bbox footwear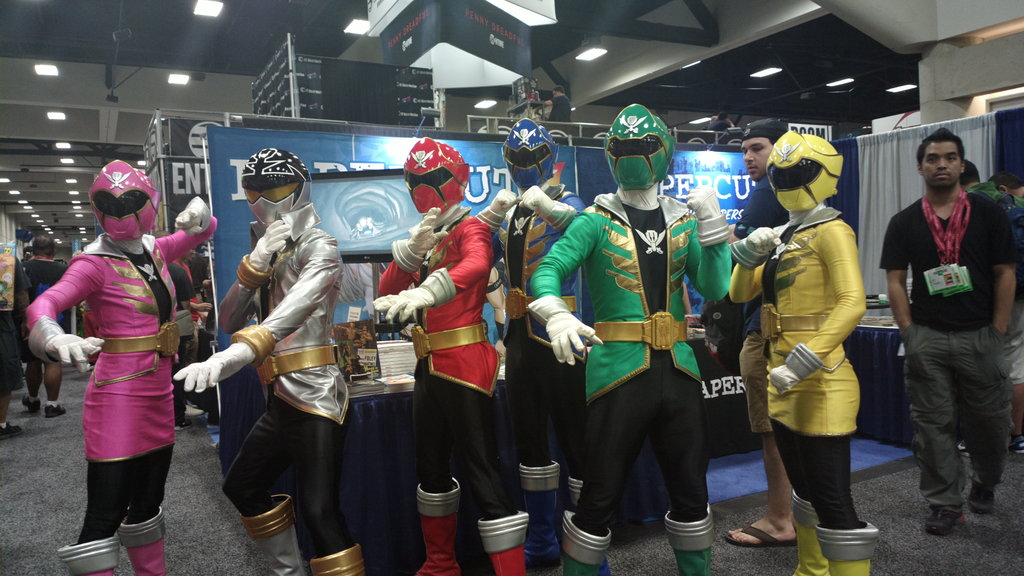
[922, 508, 971, 538]
